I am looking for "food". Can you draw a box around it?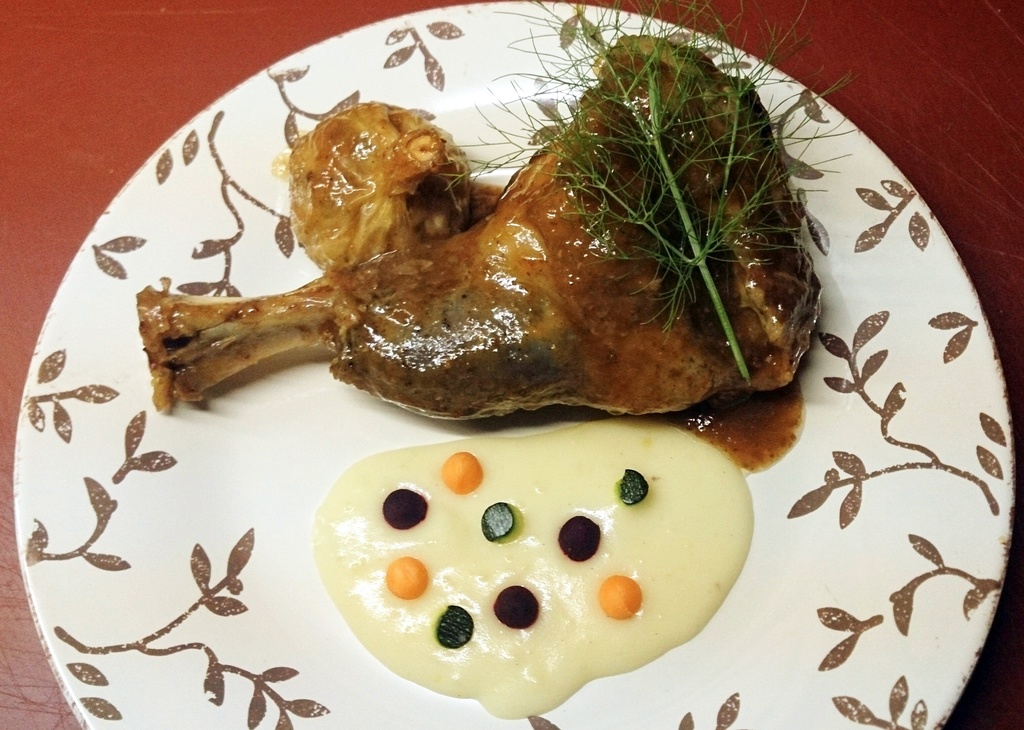
Sure, the bounding box is (381,491,429,530).
